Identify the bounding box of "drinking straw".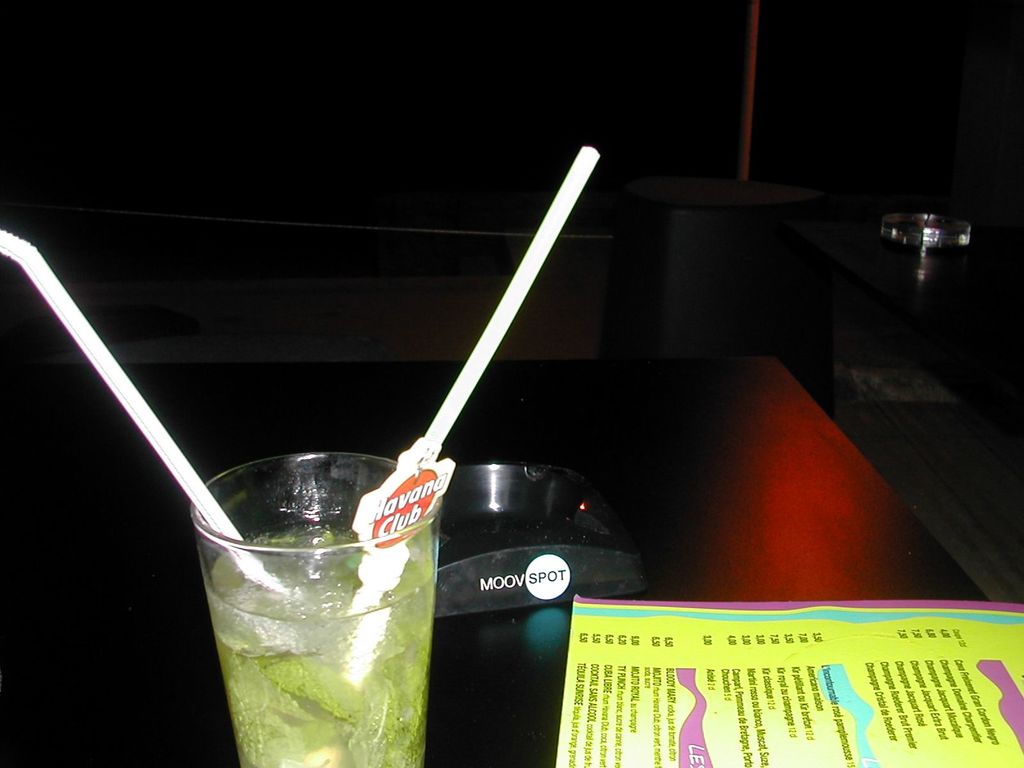
bbox=[346, 145, 596, 677].
